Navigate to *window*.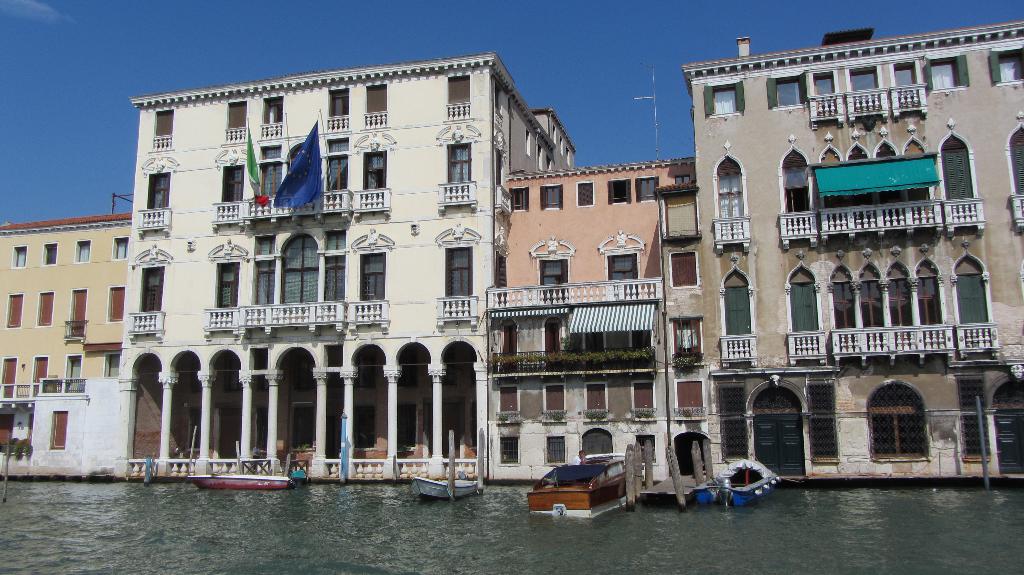
Navigation target: region(327, 159, 346, 201).
